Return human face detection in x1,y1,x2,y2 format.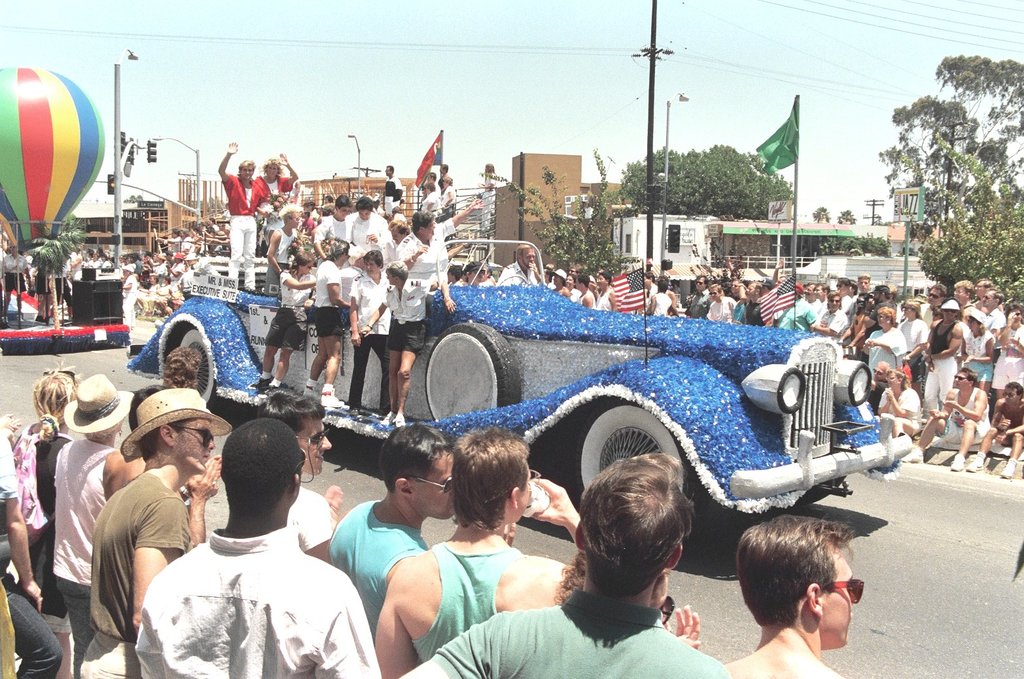
694,276,703,290.
